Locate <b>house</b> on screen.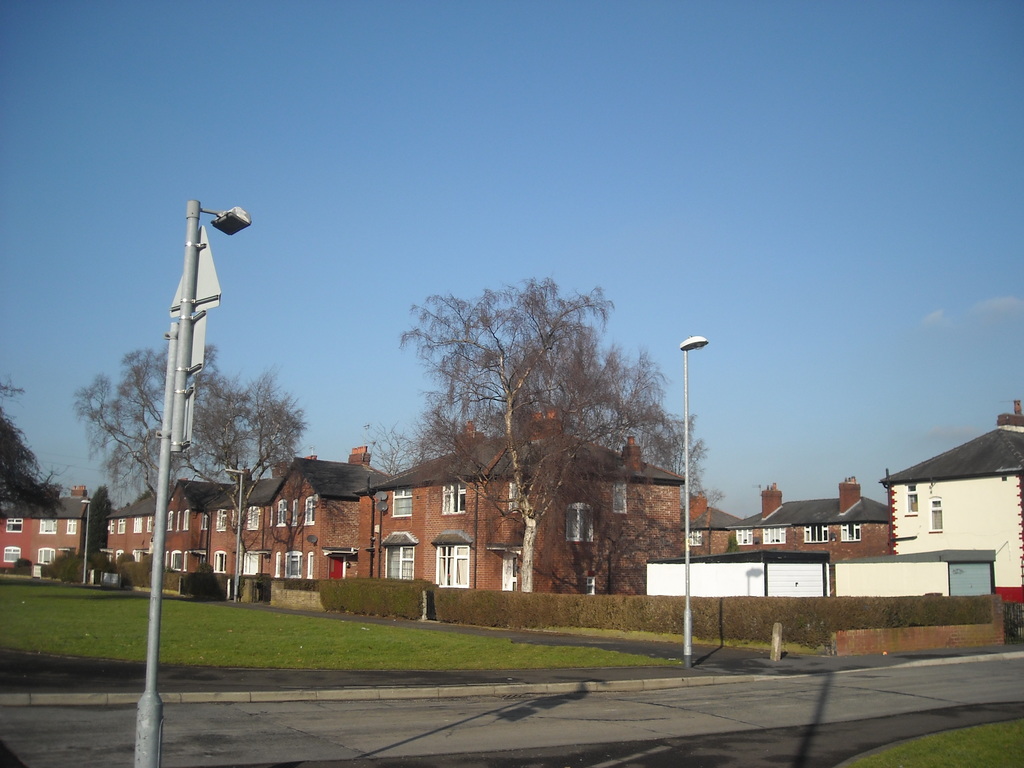
On screen at {"left": 159, "top": 481, "right": 235, "bottom": 570}.
